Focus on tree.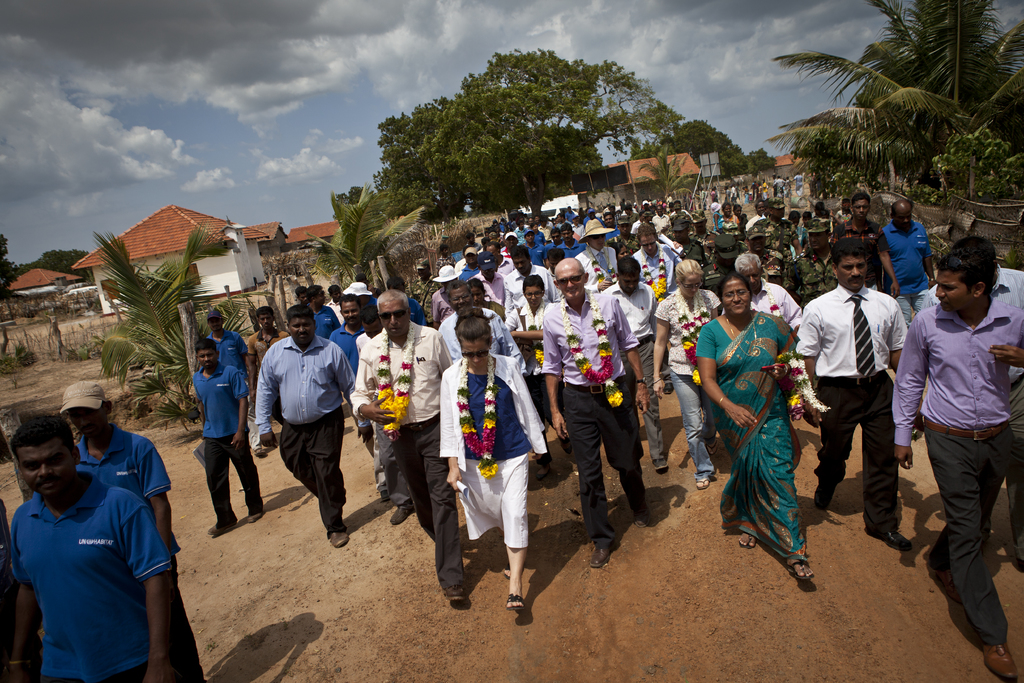
Focused at box(381, 52, 678, 183).
